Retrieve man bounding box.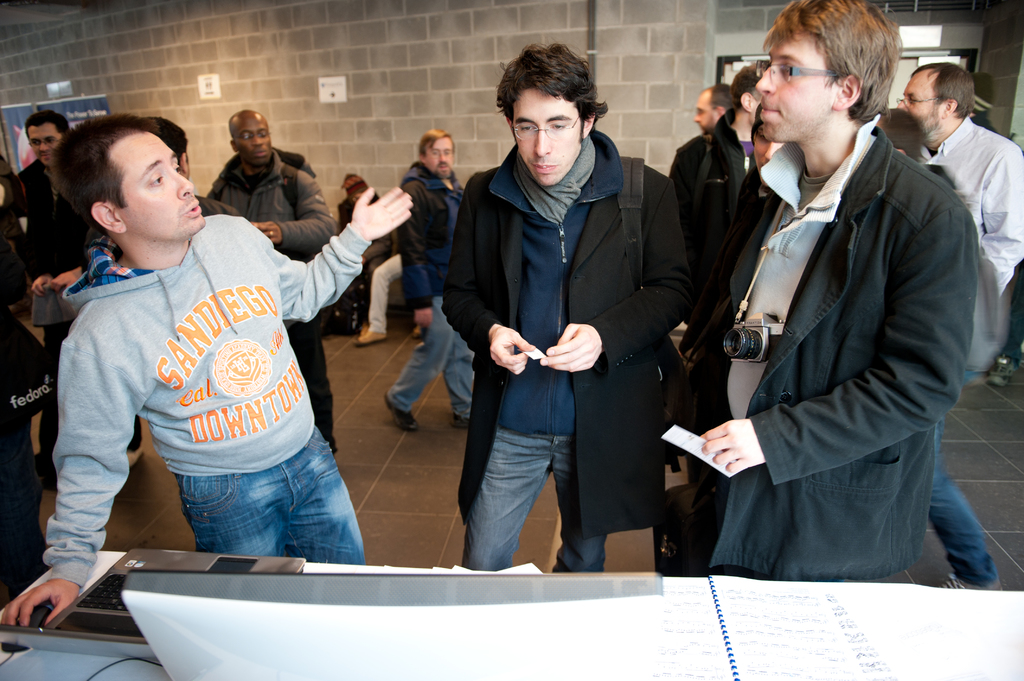
Bounding box: [left=0, top=117, right=413, bottom=625].
